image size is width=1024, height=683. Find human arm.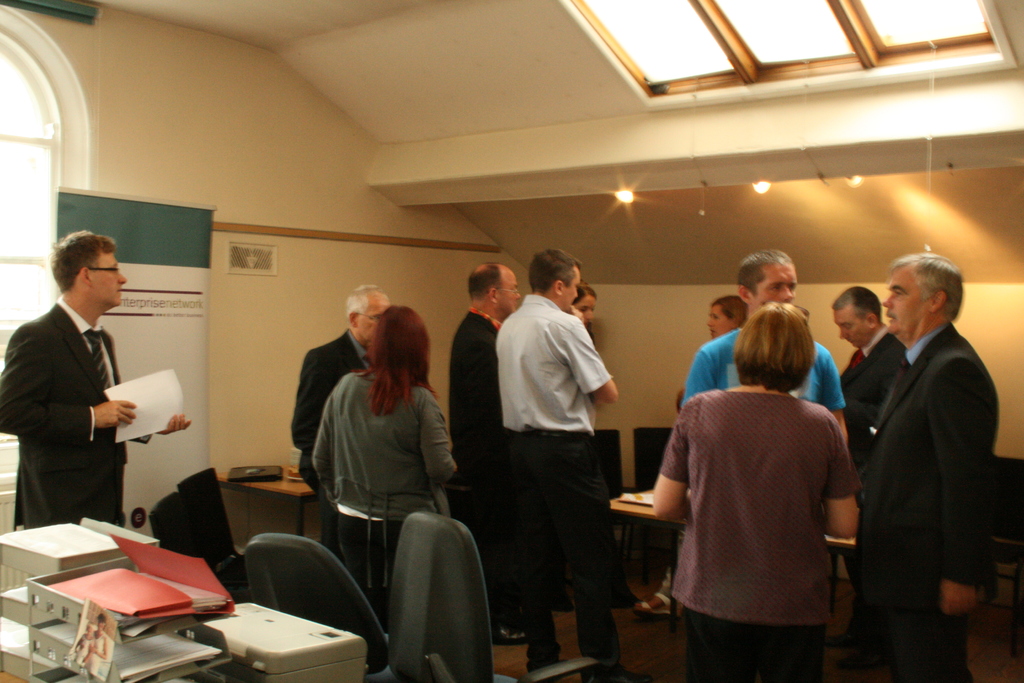
Rect(559, 313, 630, 415).
